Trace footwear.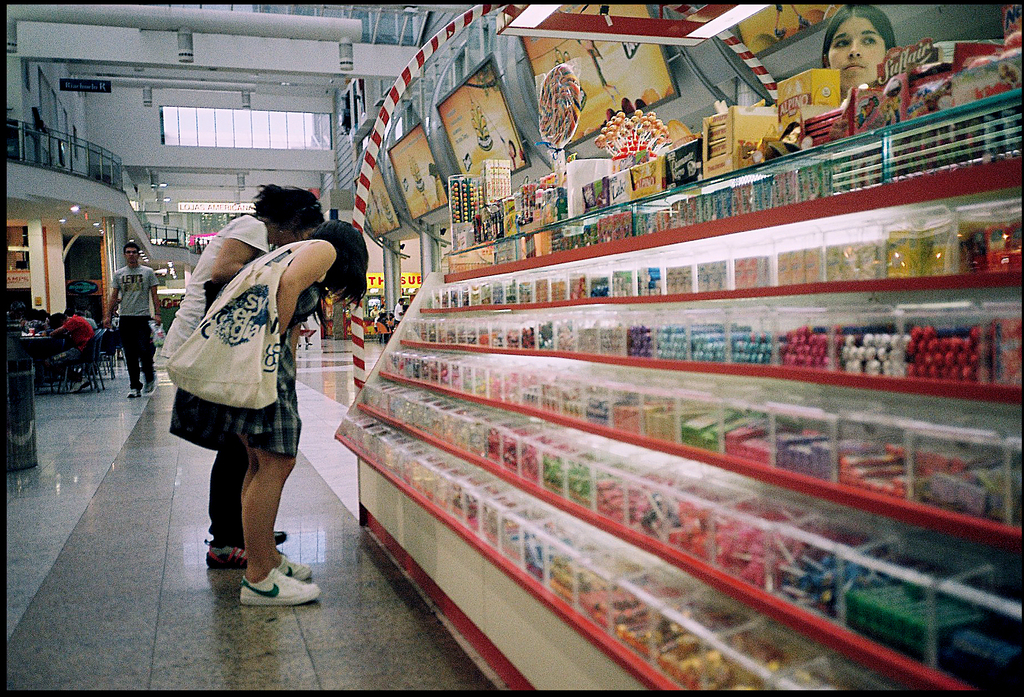
Traced to (125, 388, 141, 399).
